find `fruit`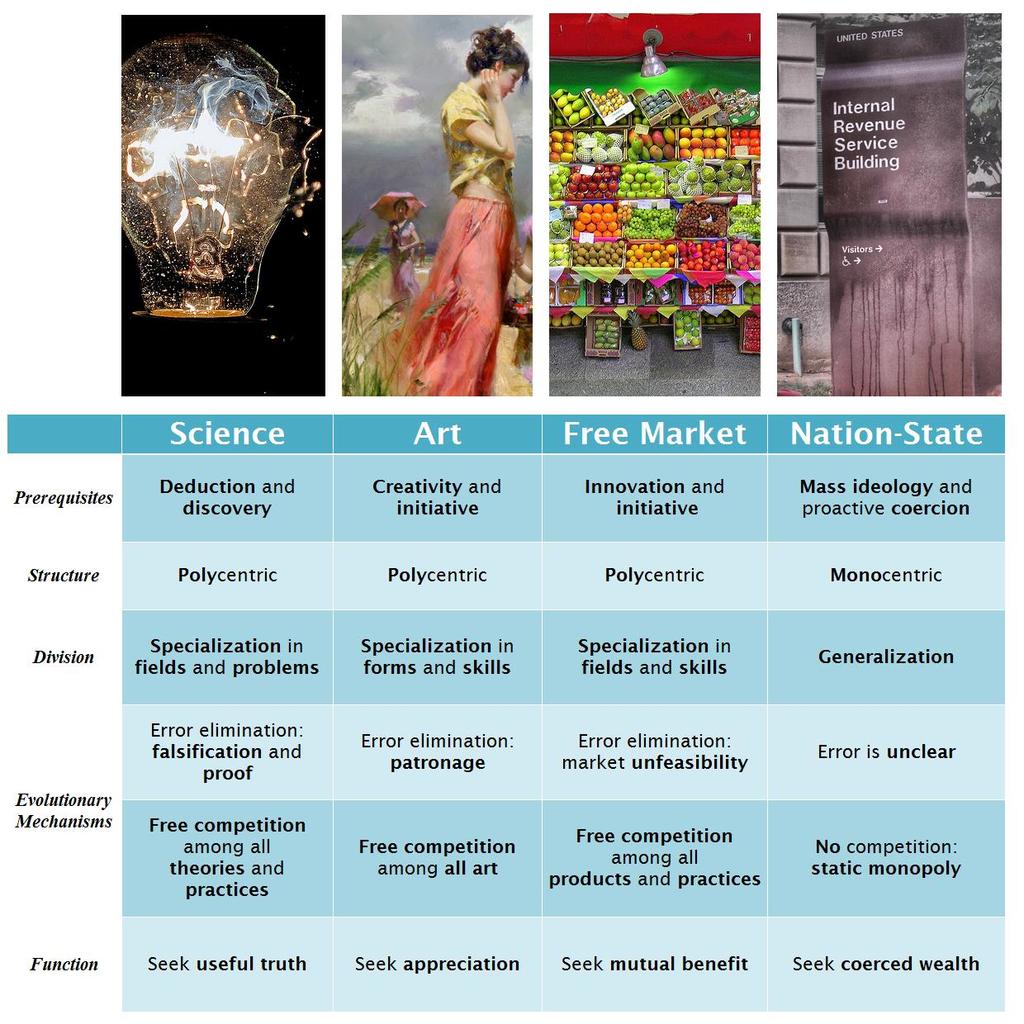
[629, 309, 654, 349]
